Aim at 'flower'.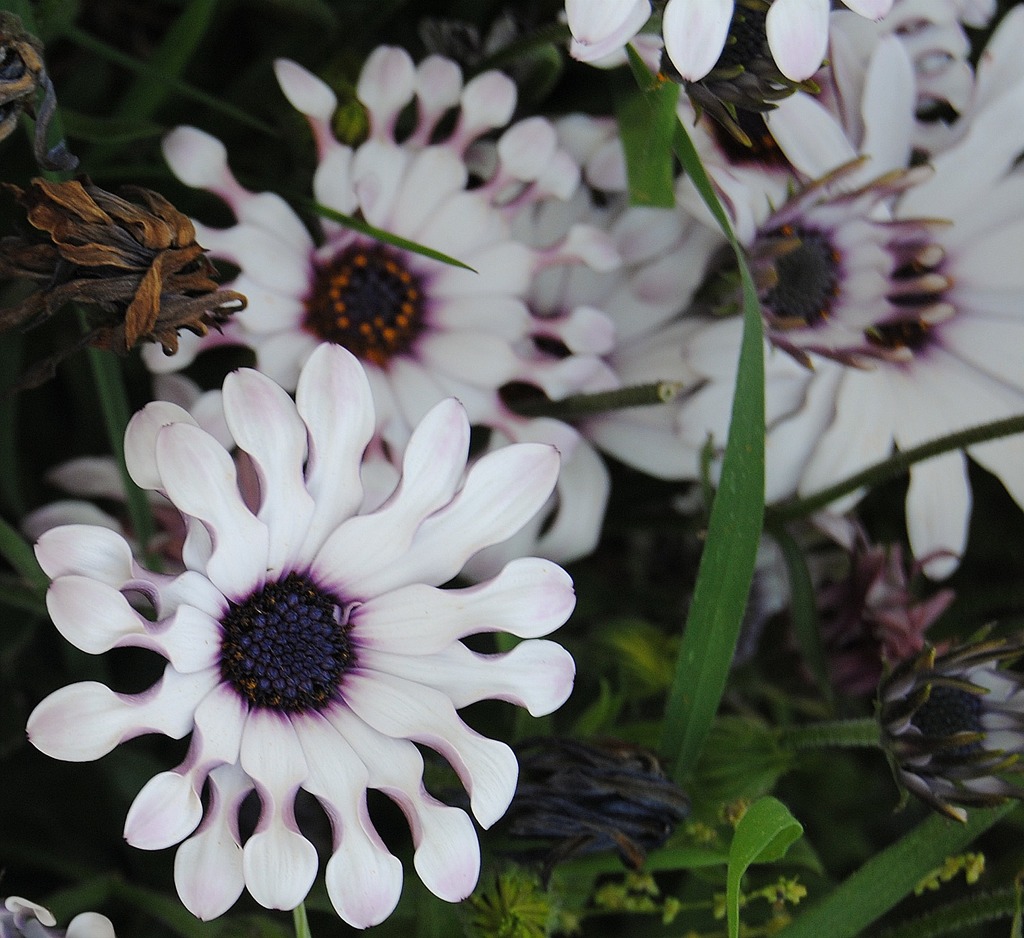
Aimed at bbox(588, 3, 1023, 545).
